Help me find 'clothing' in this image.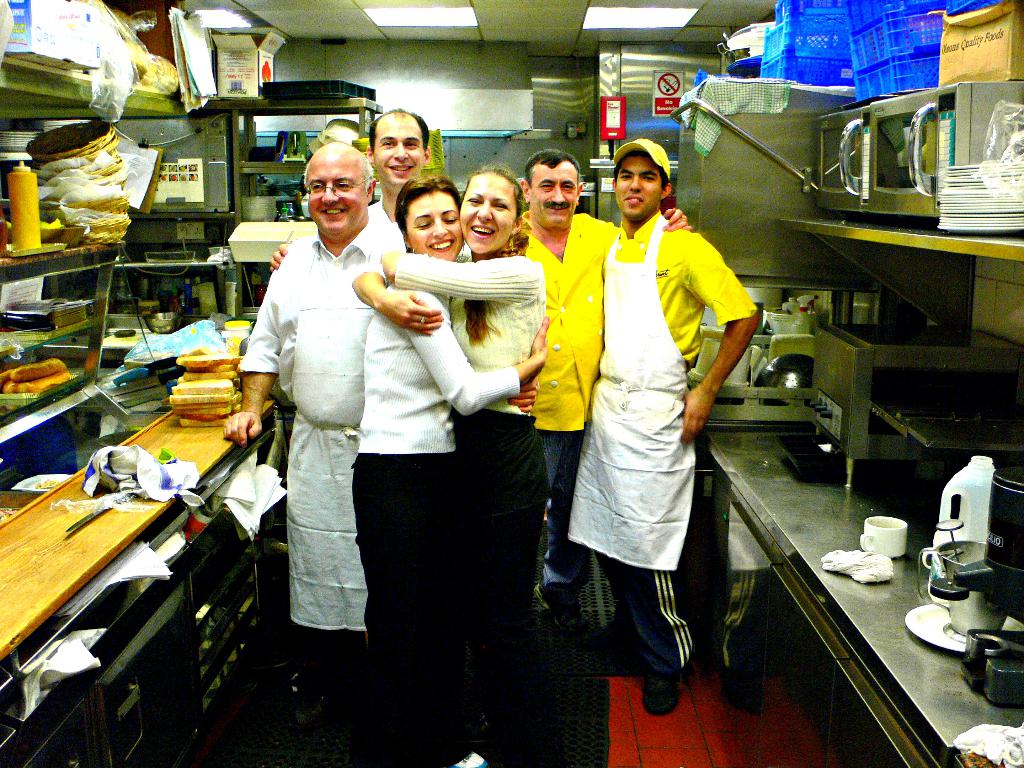
Found it: <bbox>572, 168, 739, 637</bbox>.
